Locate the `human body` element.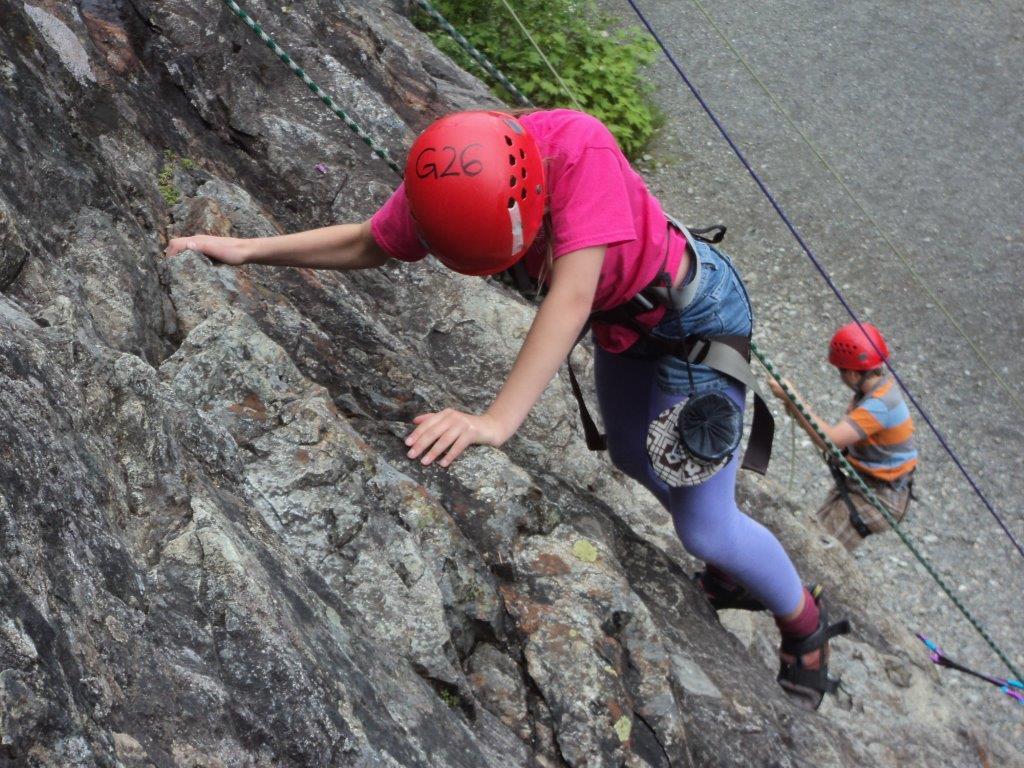
Element bbox: l=172, t=100, r=833, b=740.
